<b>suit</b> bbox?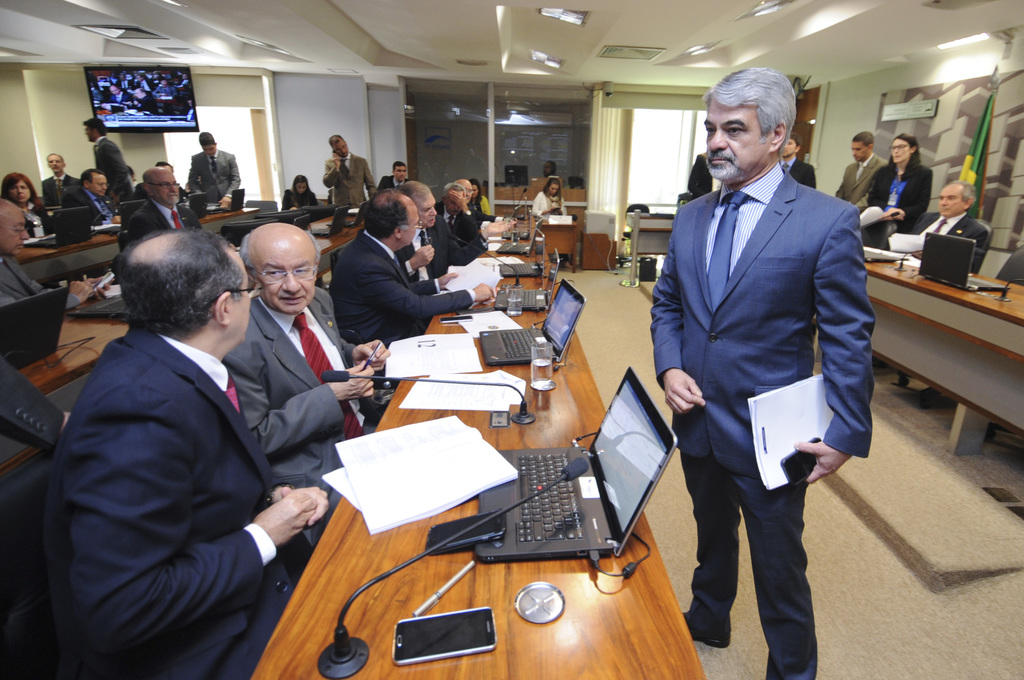
box(280, 189, 319, 214)
